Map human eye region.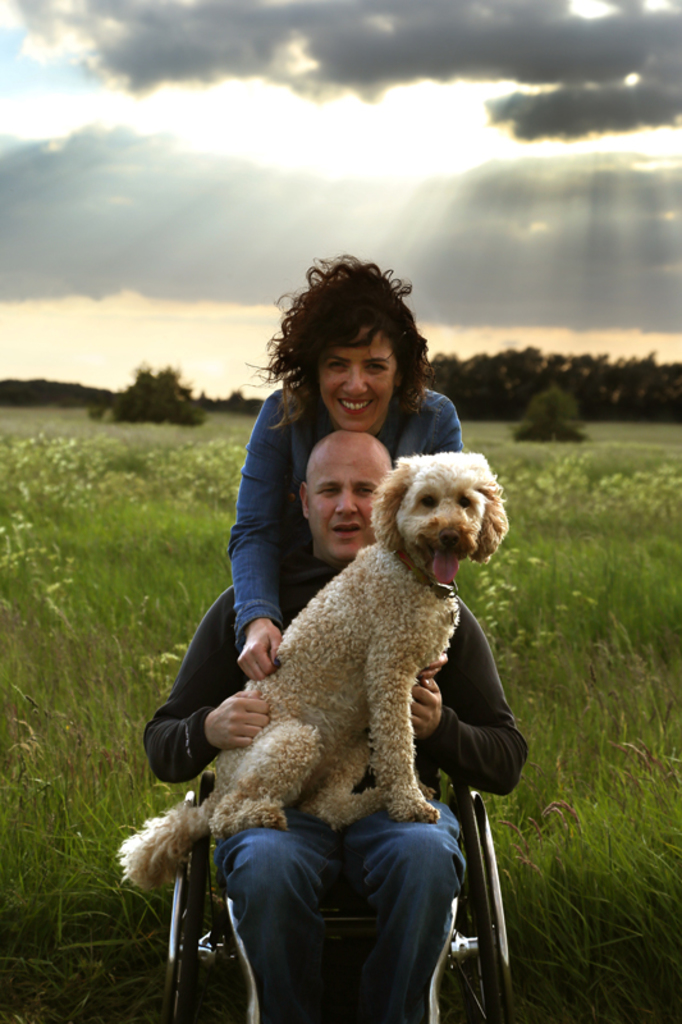
Mapped to {"x1": 353, "y1": 483, "x2": 380, "y2": 499}.
